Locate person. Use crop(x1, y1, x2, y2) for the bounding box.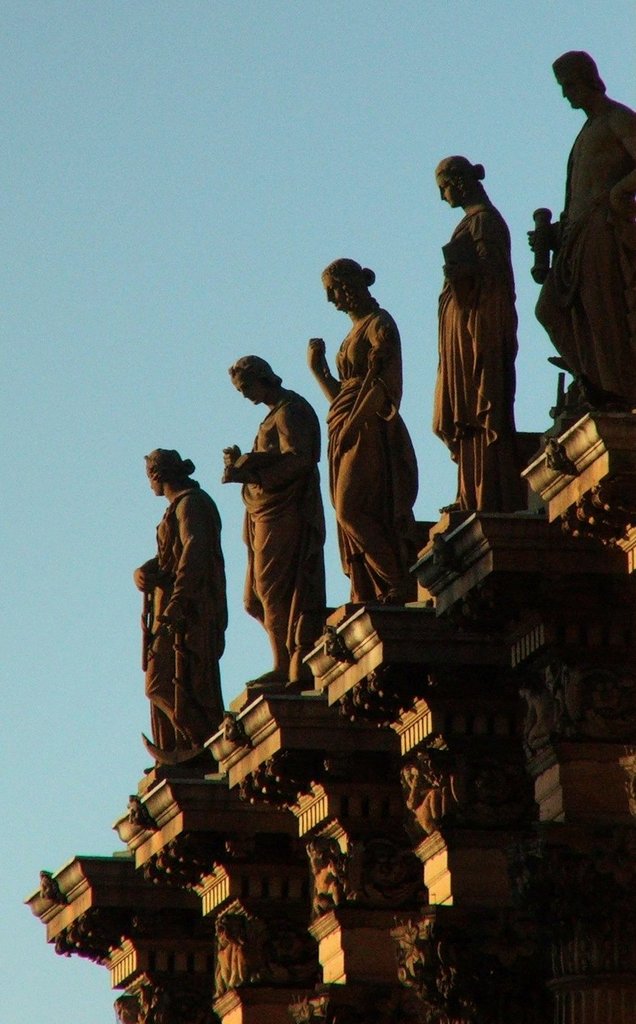
crop(308, 258, 418, 602).
